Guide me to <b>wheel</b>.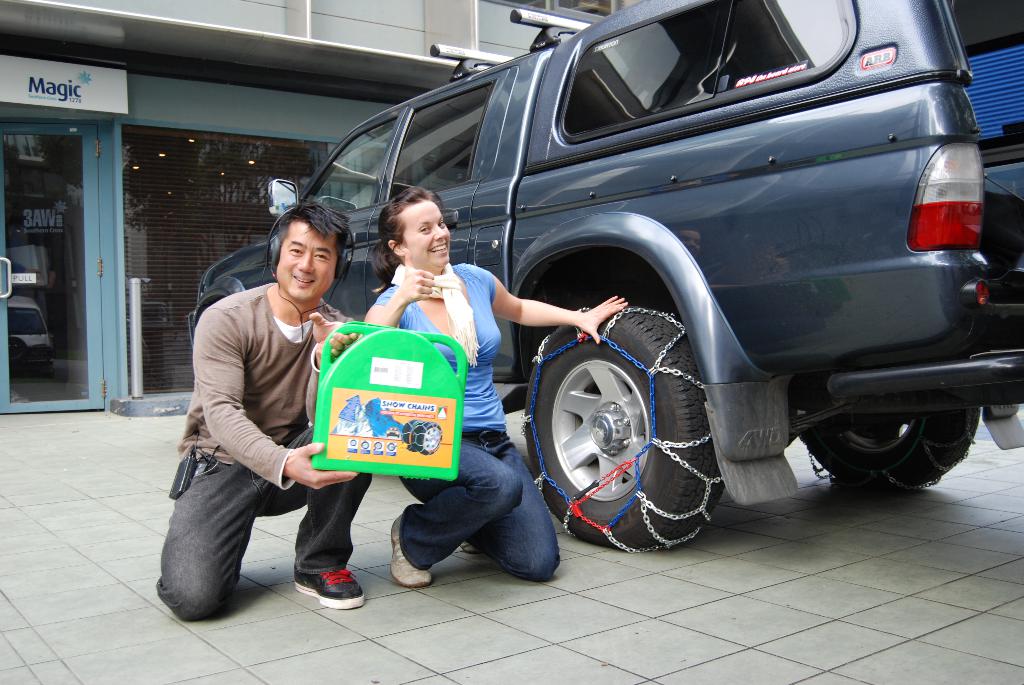
Guidance: (796,392,984,501).
